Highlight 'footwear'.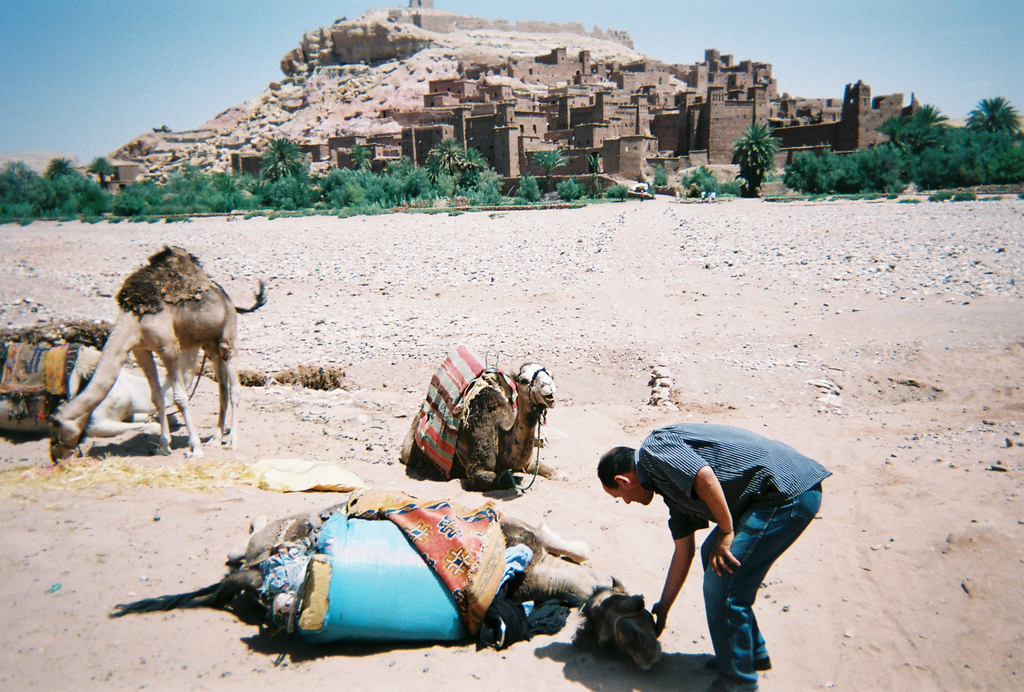
Highlighted region: region(703, 683, 759, 691).
